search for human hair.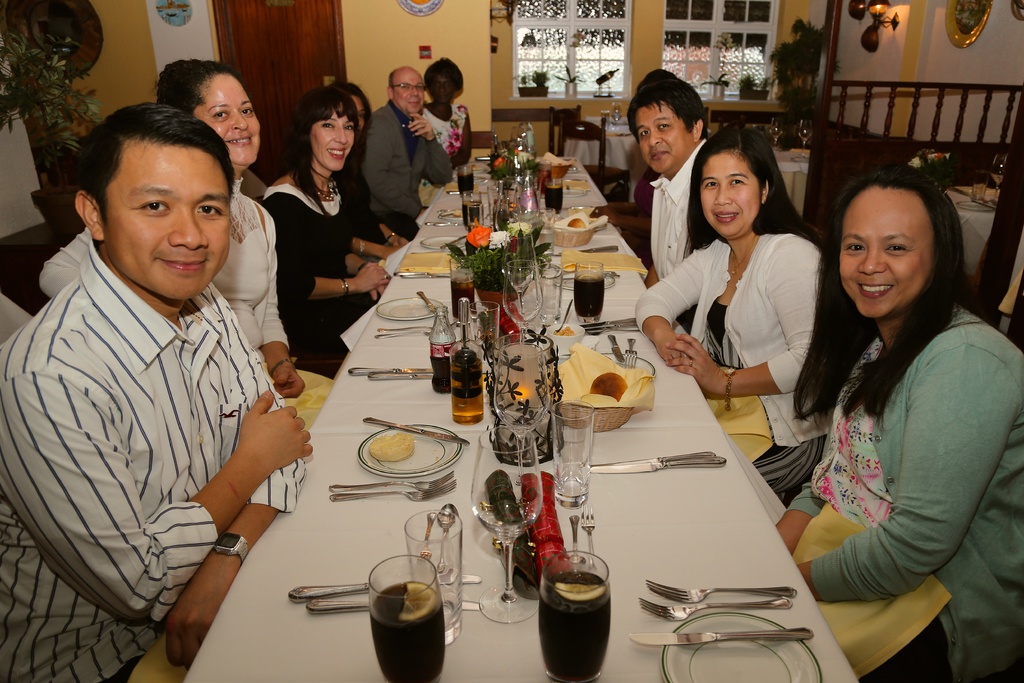
Found at rect(294, 88, 356, 213).
